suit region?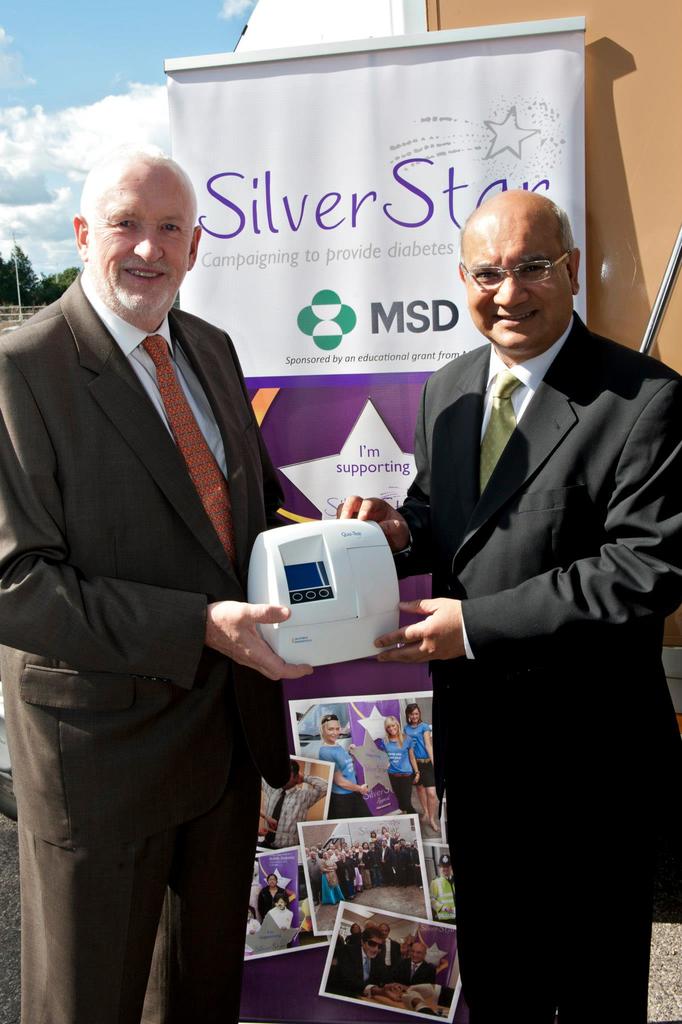
x1=309 y1=860 x2=323 y2=901
